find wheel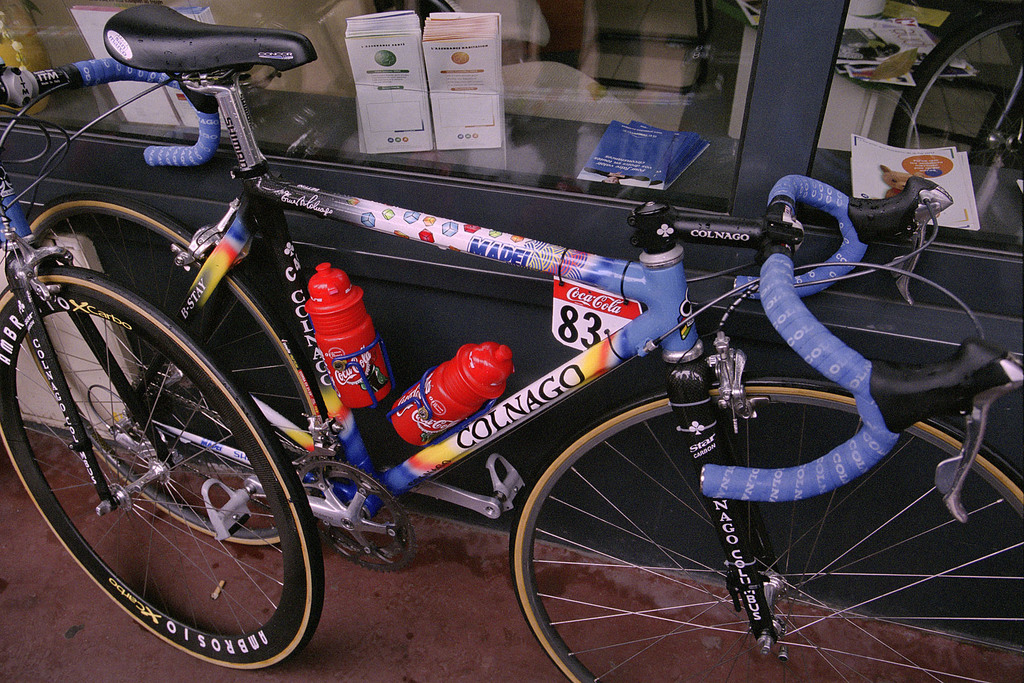
<box>28,192,320,543</box>
